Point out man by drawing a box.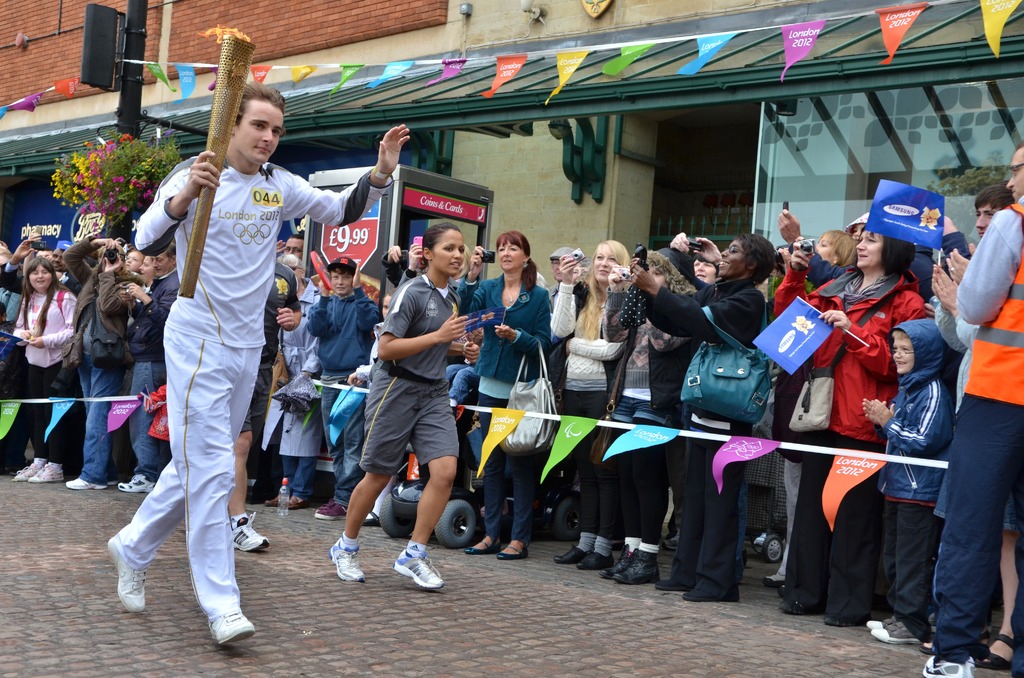
region(98, 79, 422, 654).
